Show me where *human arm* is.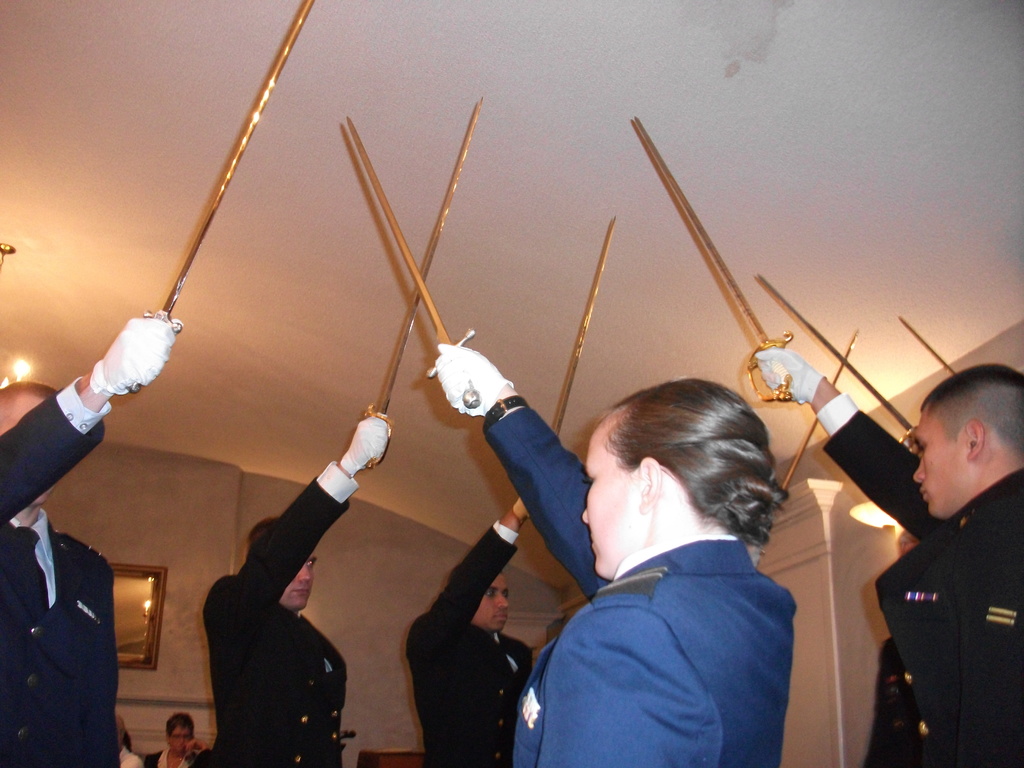
*human arm* is at bbox(88, 560, 123, 767).
